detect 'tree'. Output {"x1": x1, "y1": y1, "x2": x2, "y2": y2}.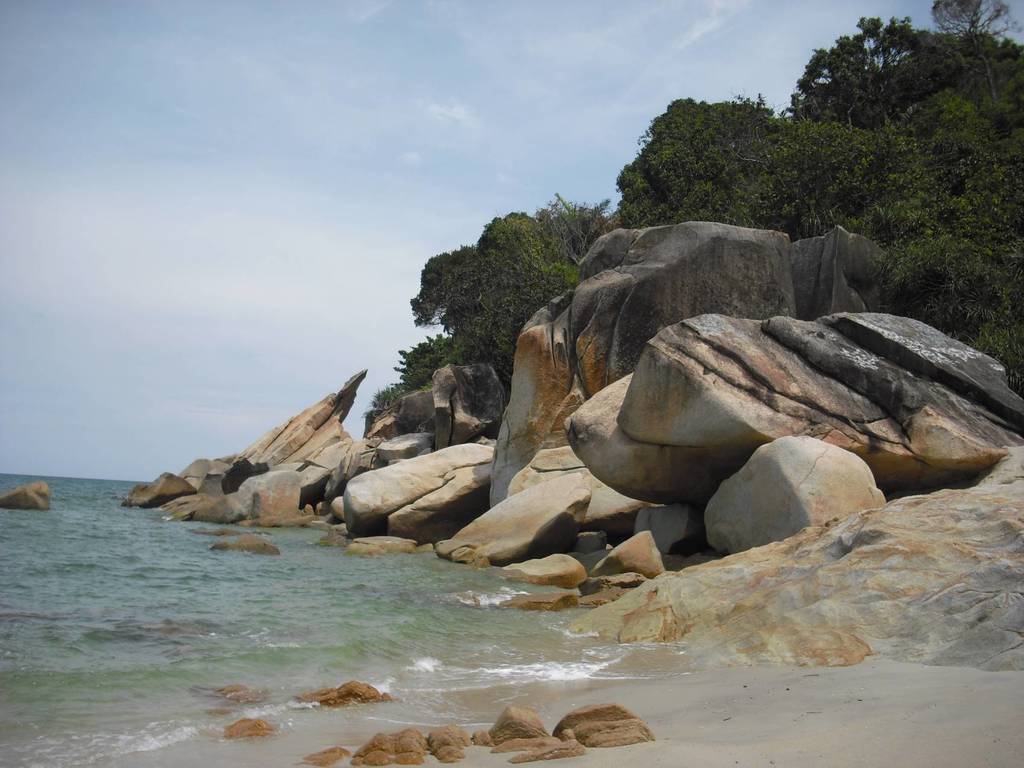
{"x1": 745, "y1": 113, "x2": 888, "y2": 240}.
